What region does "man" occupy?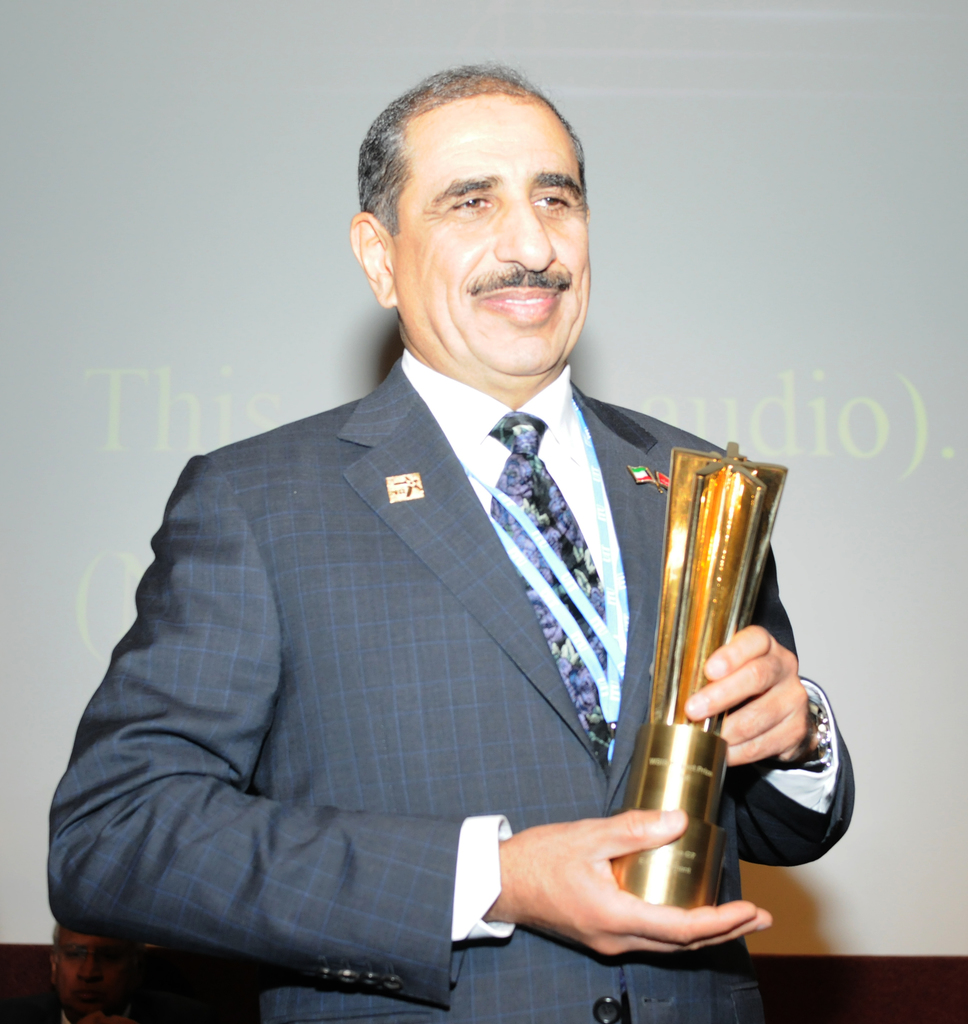
(x1=90, y1=86, x2=810, y2=1001).
